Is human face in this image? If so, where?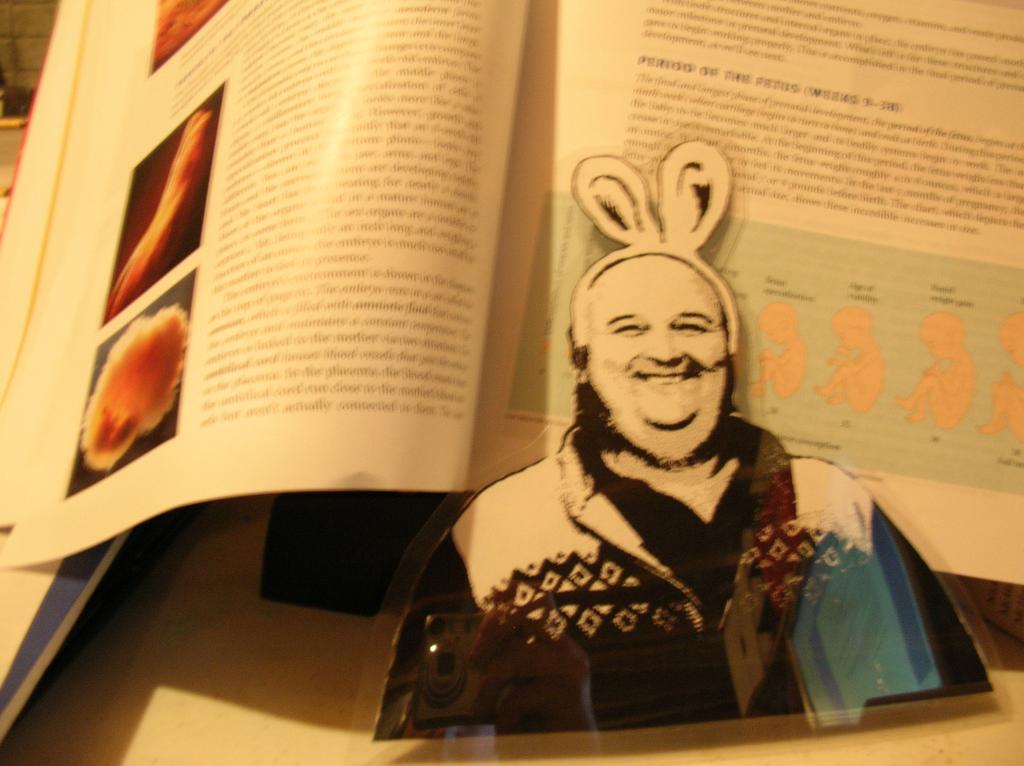
Yes, at x1=587, y1=259, x2=731, y2=429.
